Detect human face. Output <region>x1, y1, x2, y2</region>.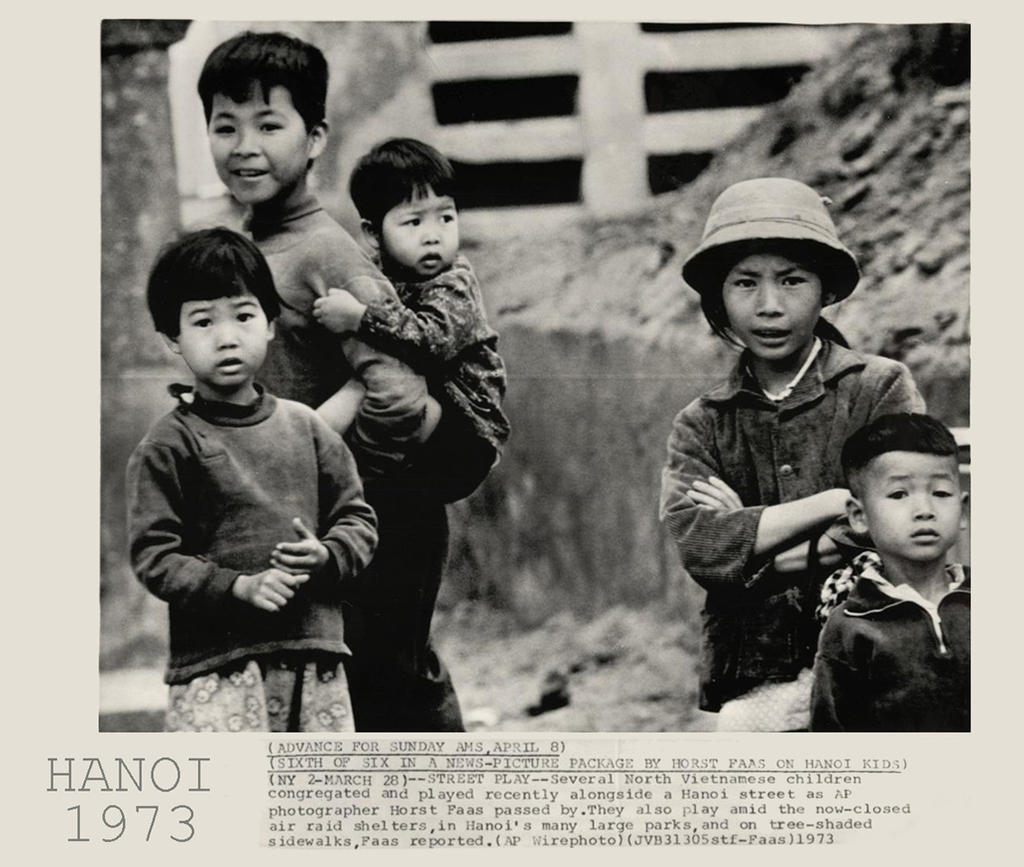
<region>213, 97, 309, 199</region>.
